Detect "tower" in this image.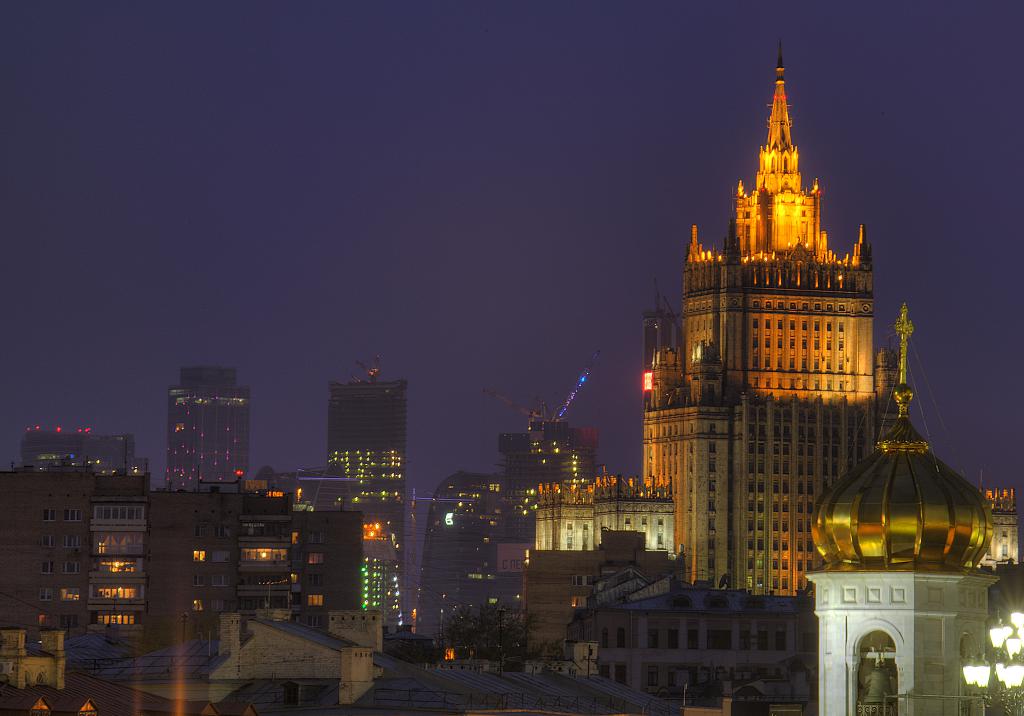
Detection: [left=168, top=359, right=252, bottom=492].
